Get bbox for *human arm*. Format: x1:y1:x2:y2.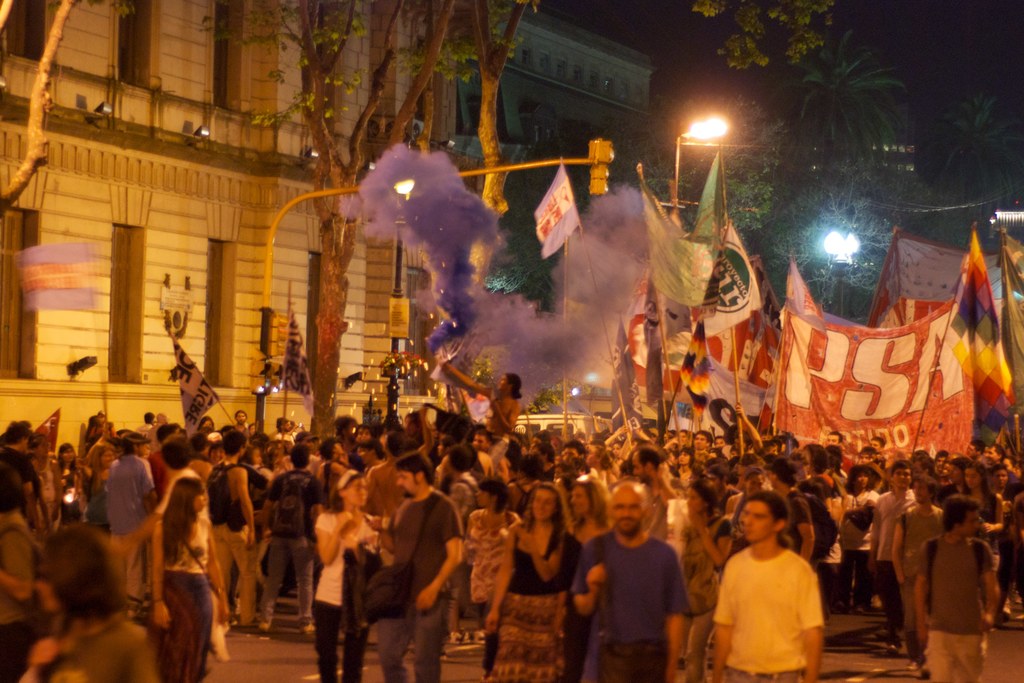
333:462:357:482.
